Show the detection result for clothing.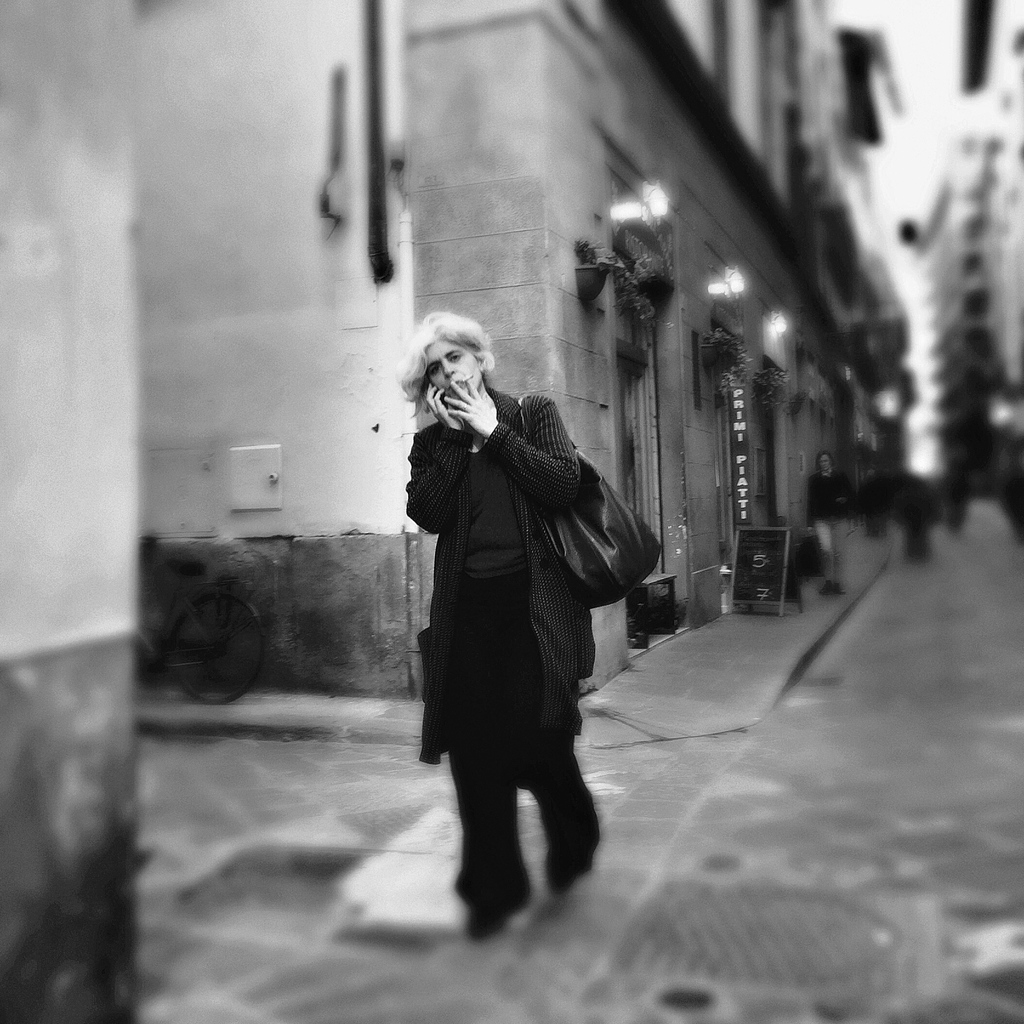
pyautogui.locateOnScreen(809, 462, 847, 569).
